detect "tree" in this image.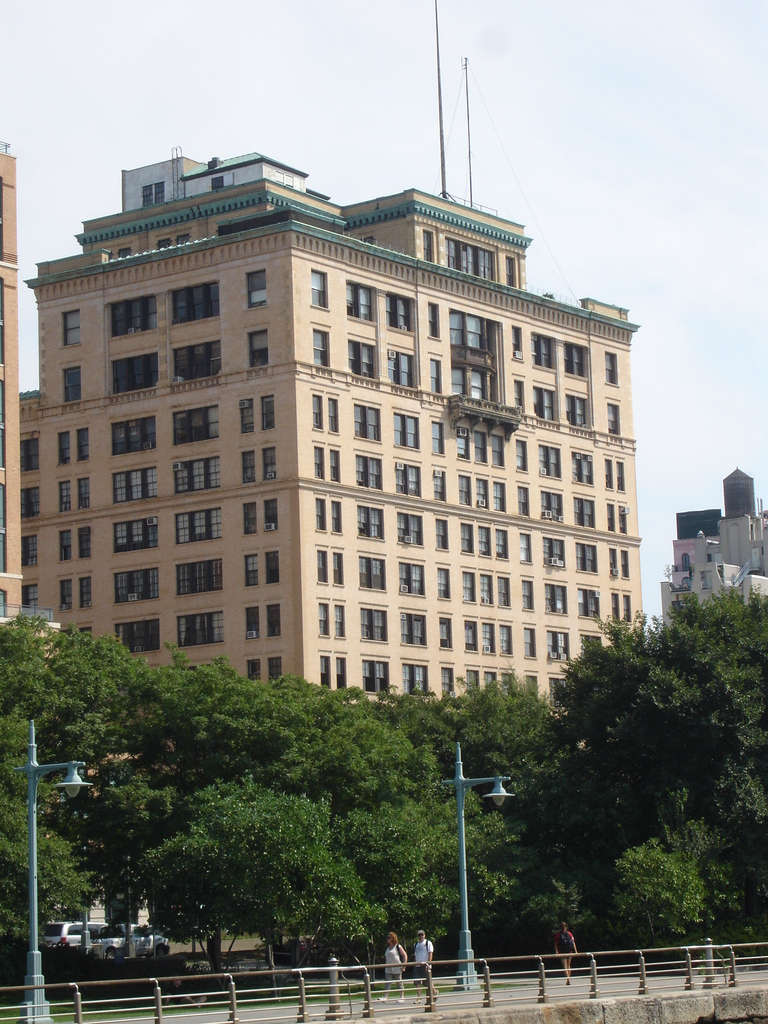
Detection: (598,829,734,938).
